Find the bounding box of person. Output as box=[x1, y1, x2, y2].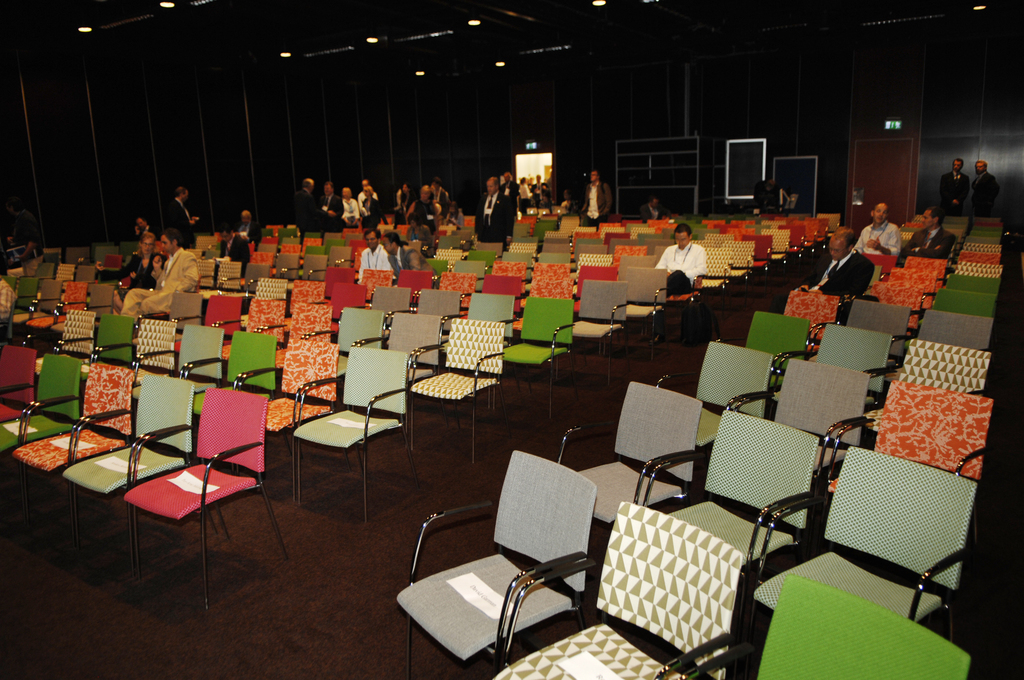
box=[117, 231, 202, 314].
